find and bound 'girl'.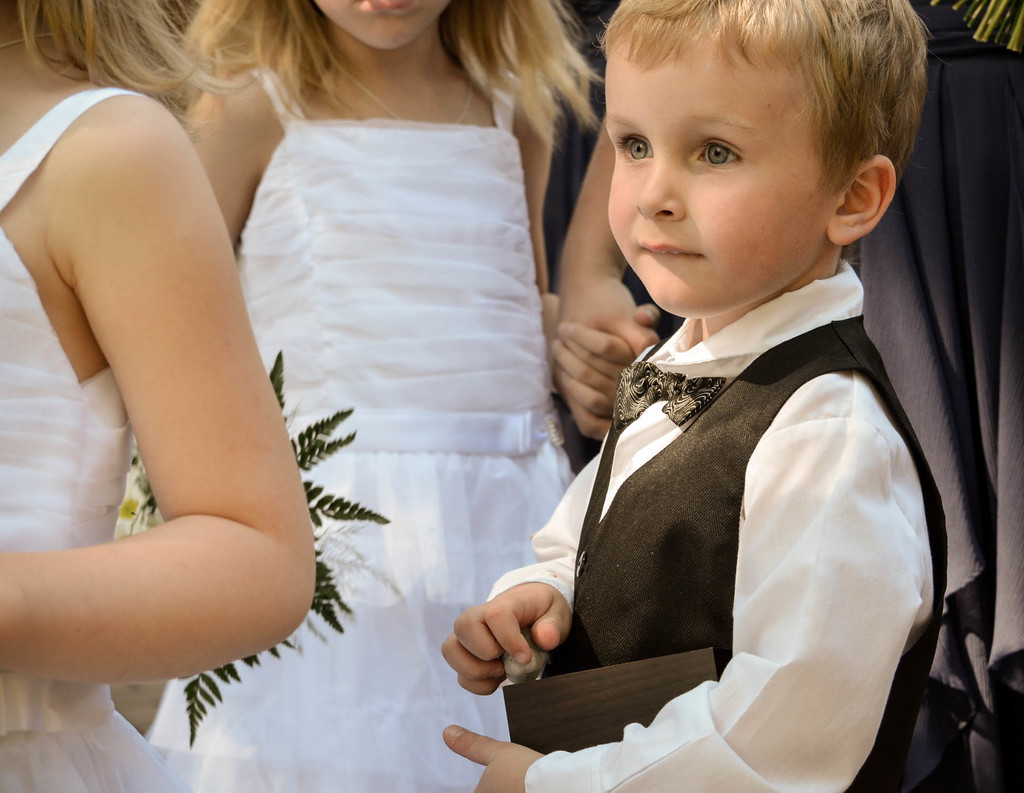
Bound: 0/0/319/792.
